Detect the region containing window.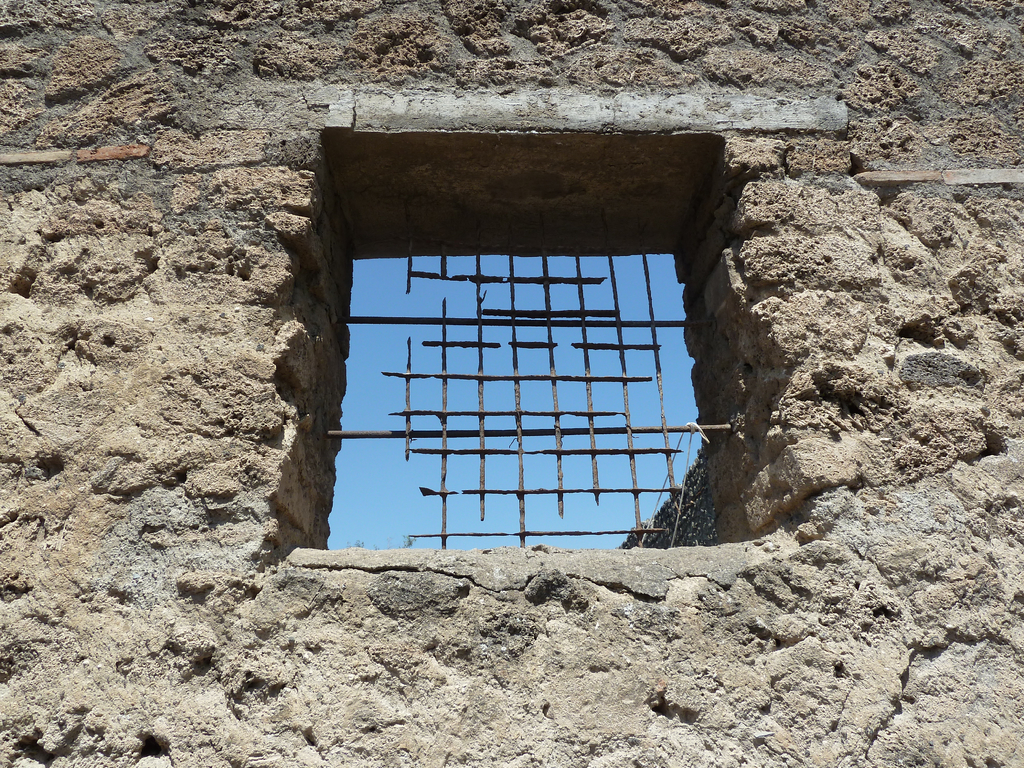
box=[322, 166, 737, 563].
